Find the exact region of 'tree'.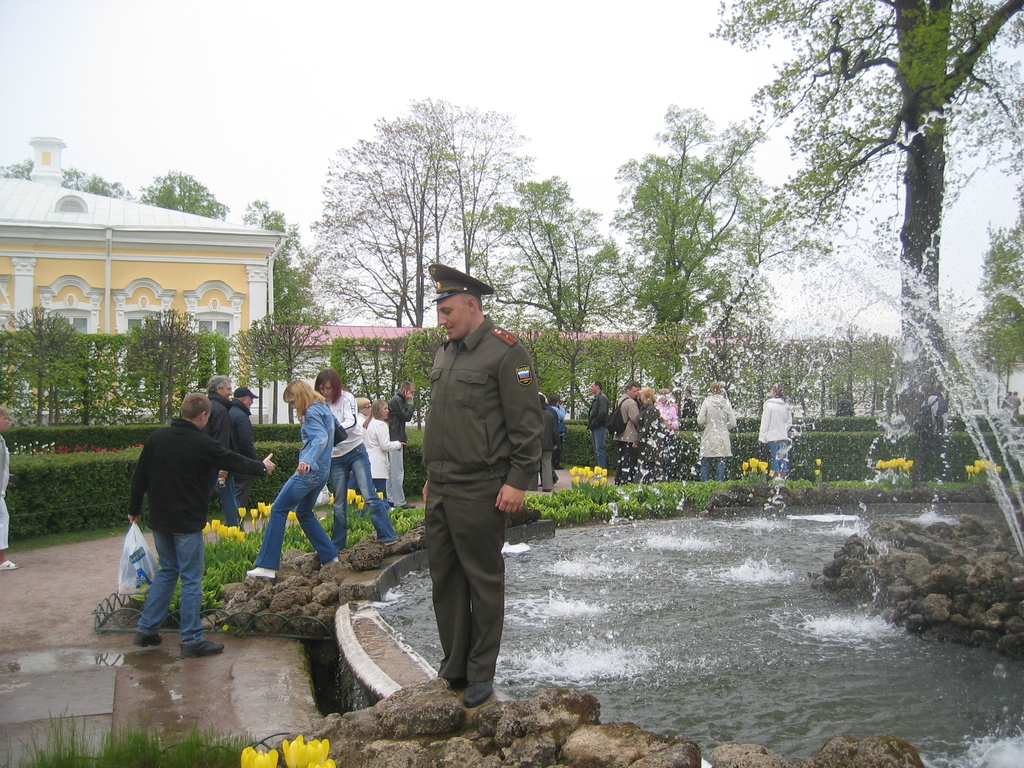
Exact region: x1=131 y1=305 x2=217 y2=424.
